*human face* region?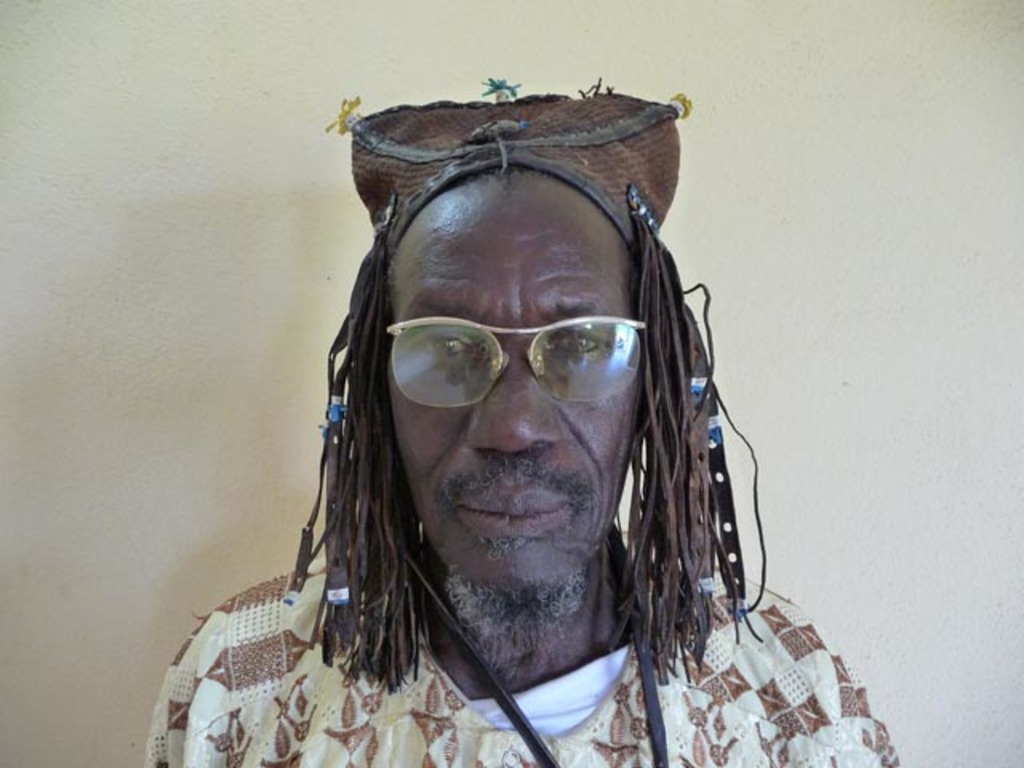
bbox=[381, 173, 643, 587]
